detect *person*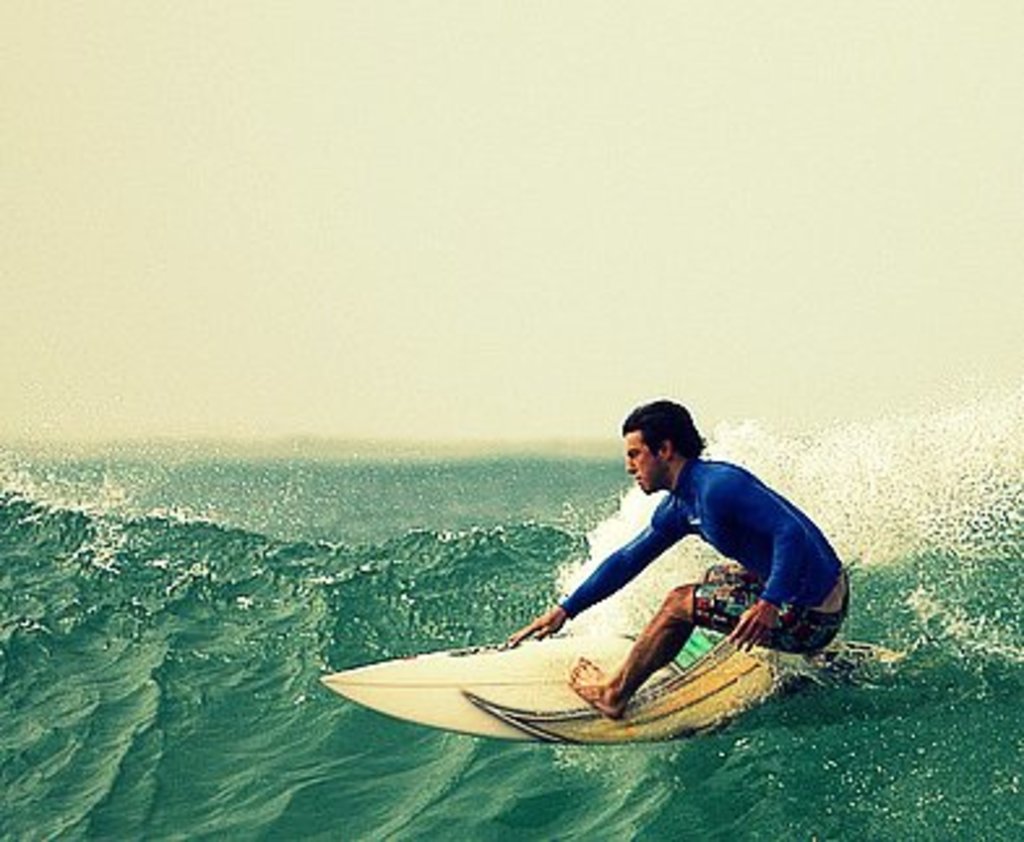
(529, 391, 839, 738)
